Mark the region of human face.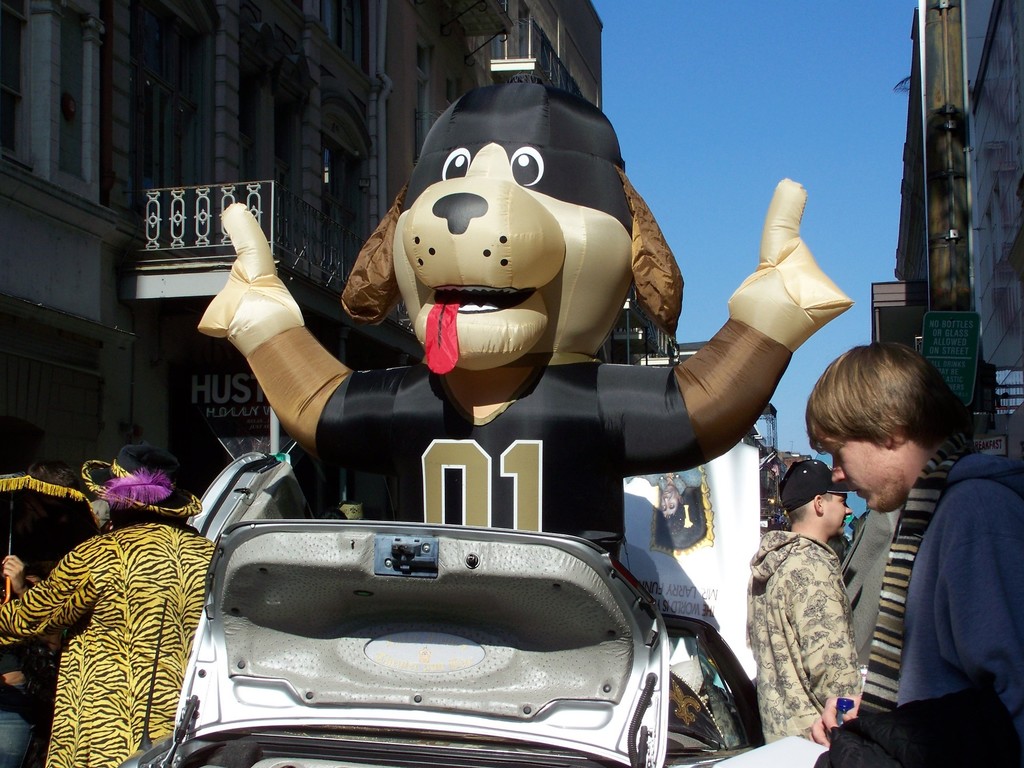
Region: x1=655 y1=485 x2=680 y2=516.
